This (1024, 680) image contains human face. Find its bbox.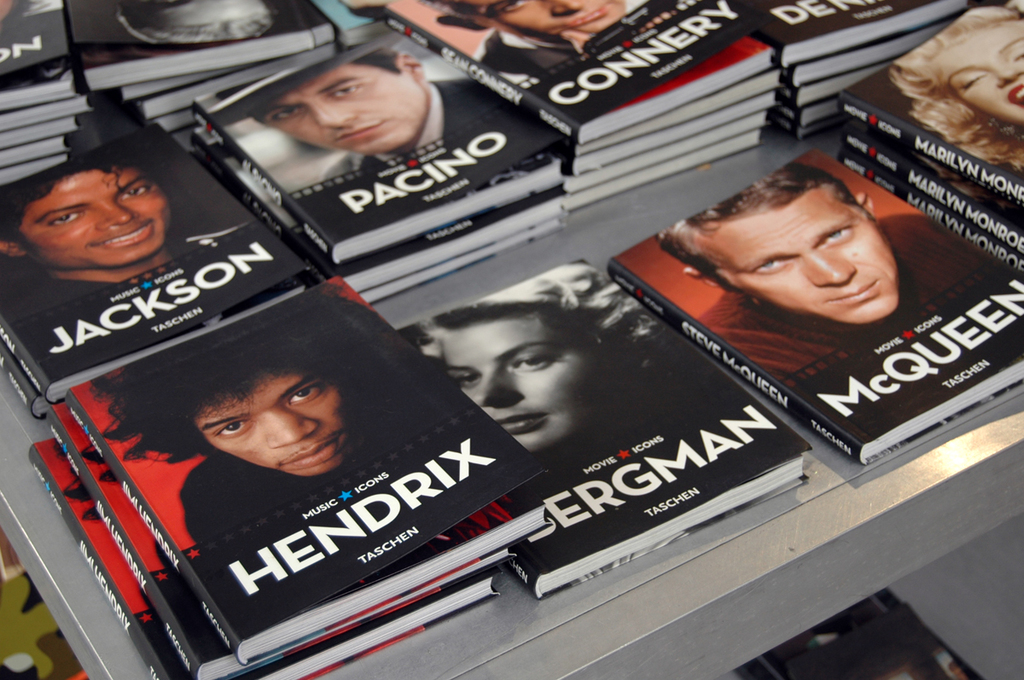
region(261, 69, 399, 158).
